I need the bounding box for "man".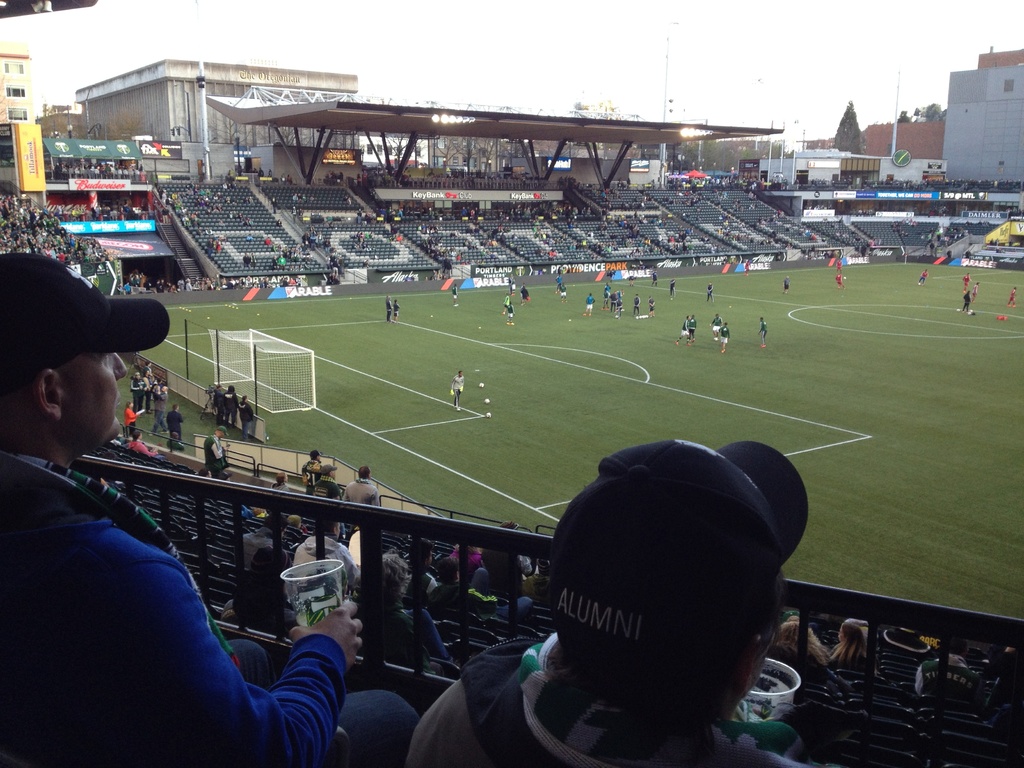
Here it is: BBox(646, 294, 655, 318).
